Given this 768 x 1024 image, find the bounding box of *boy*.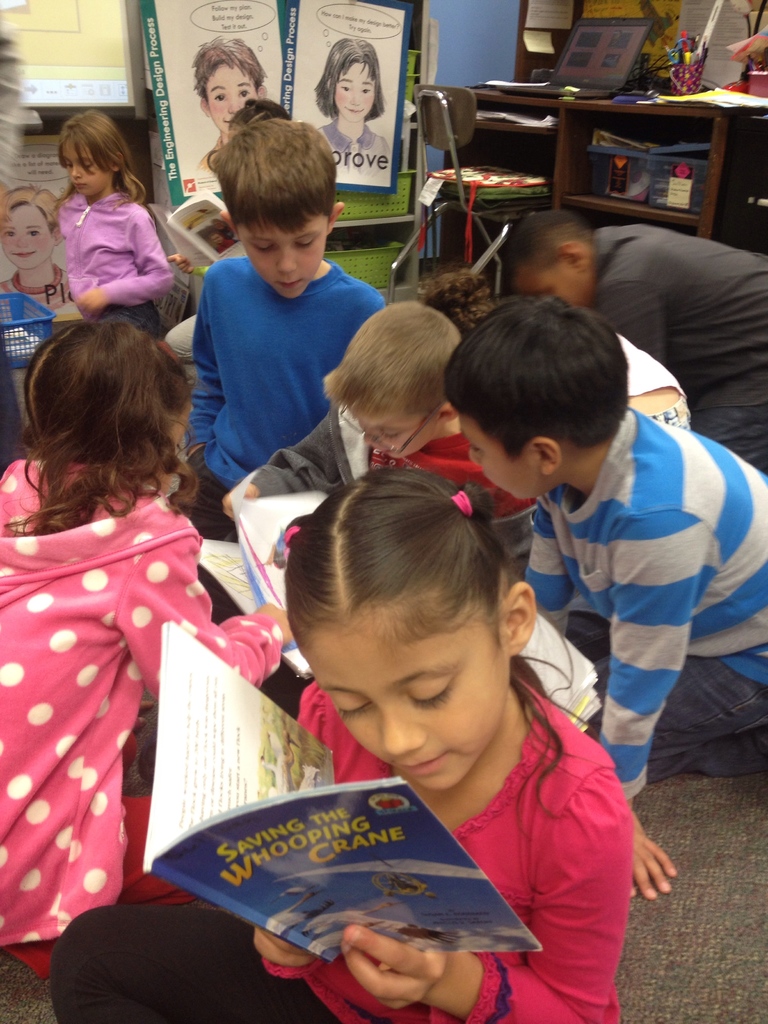
l=226, t=300, r=539, b=594.
